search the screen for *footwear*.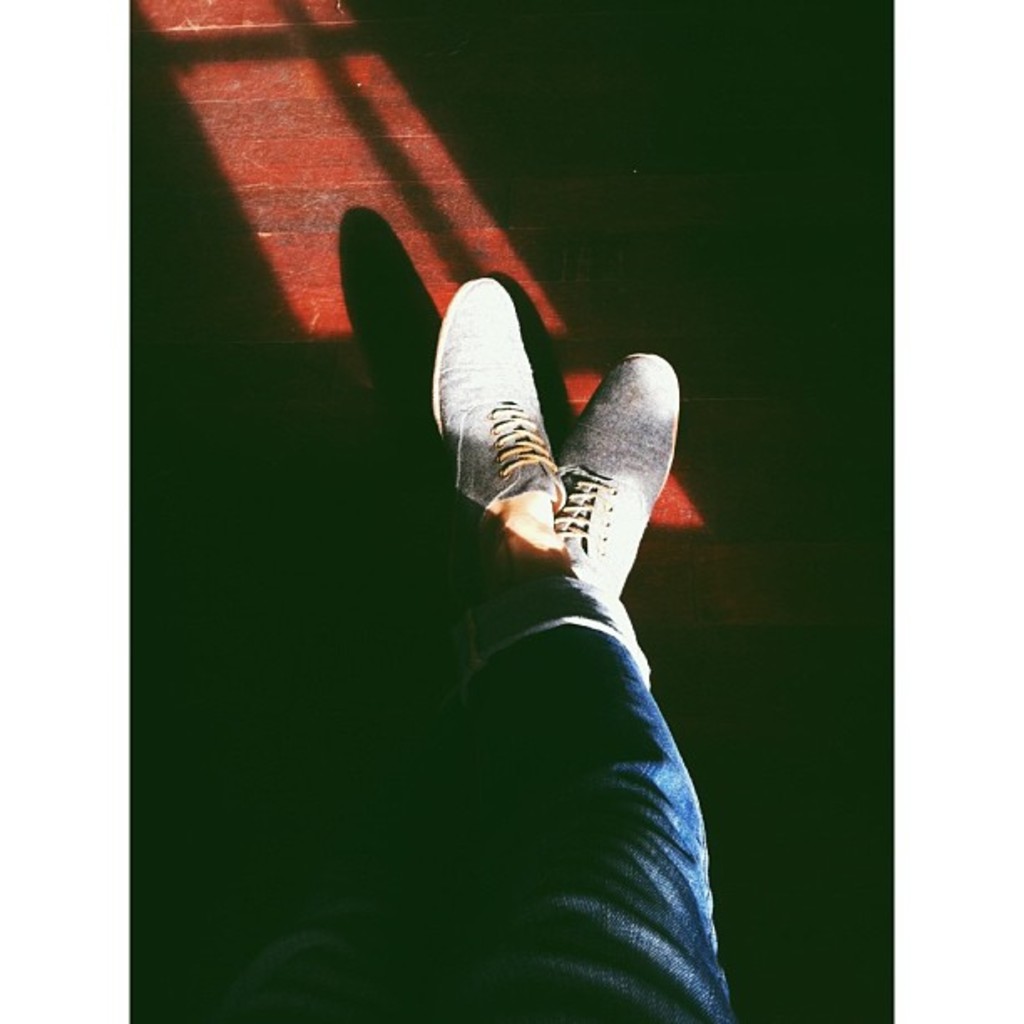
Found at box=[432, 279, 566, 510].
